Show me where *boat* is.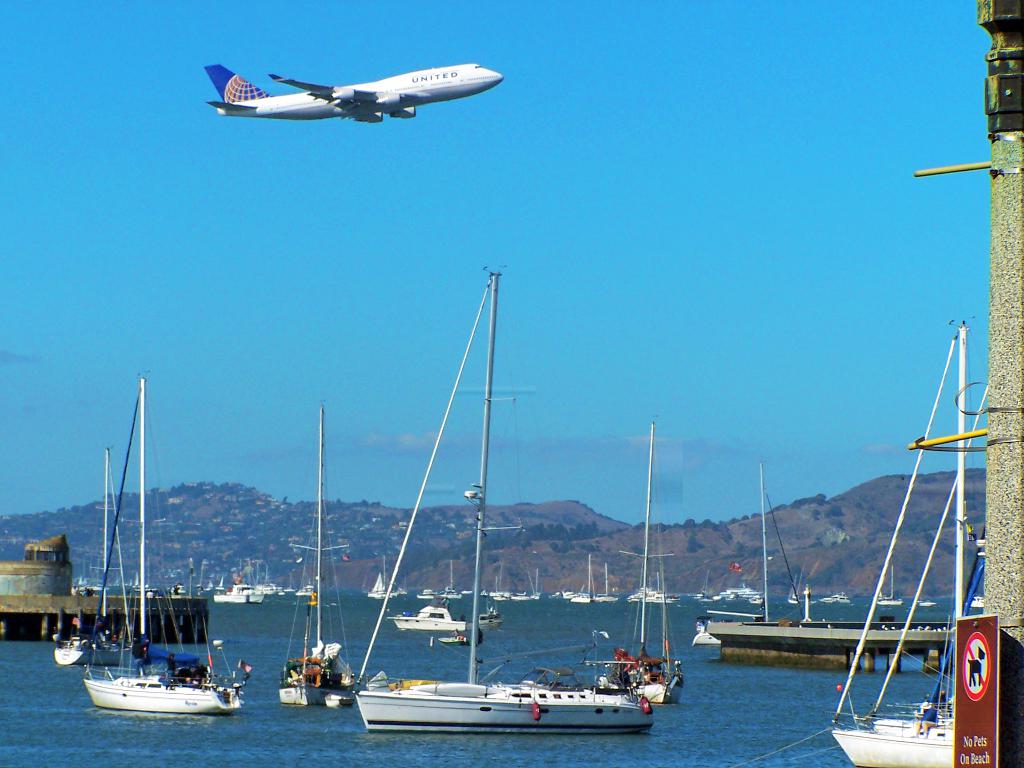
*boat* is at BBox(525, 570, 546, 600).
